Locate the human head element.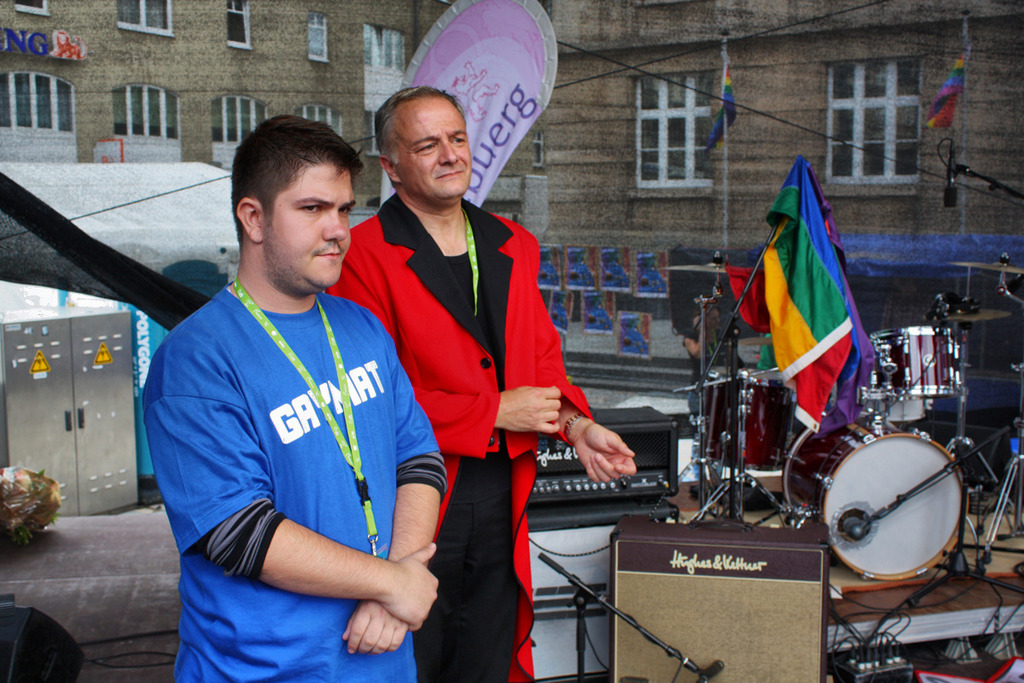
Element bbox: 697/305/718/327.
